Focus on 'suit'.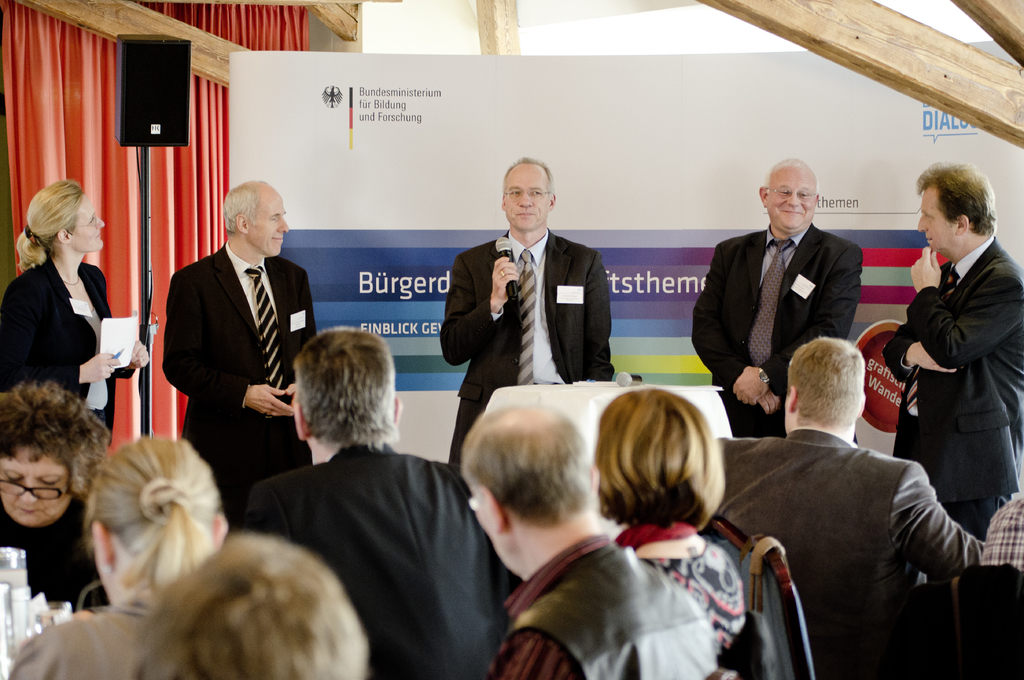
Focused at select_region(449, 182, 627, 407).
